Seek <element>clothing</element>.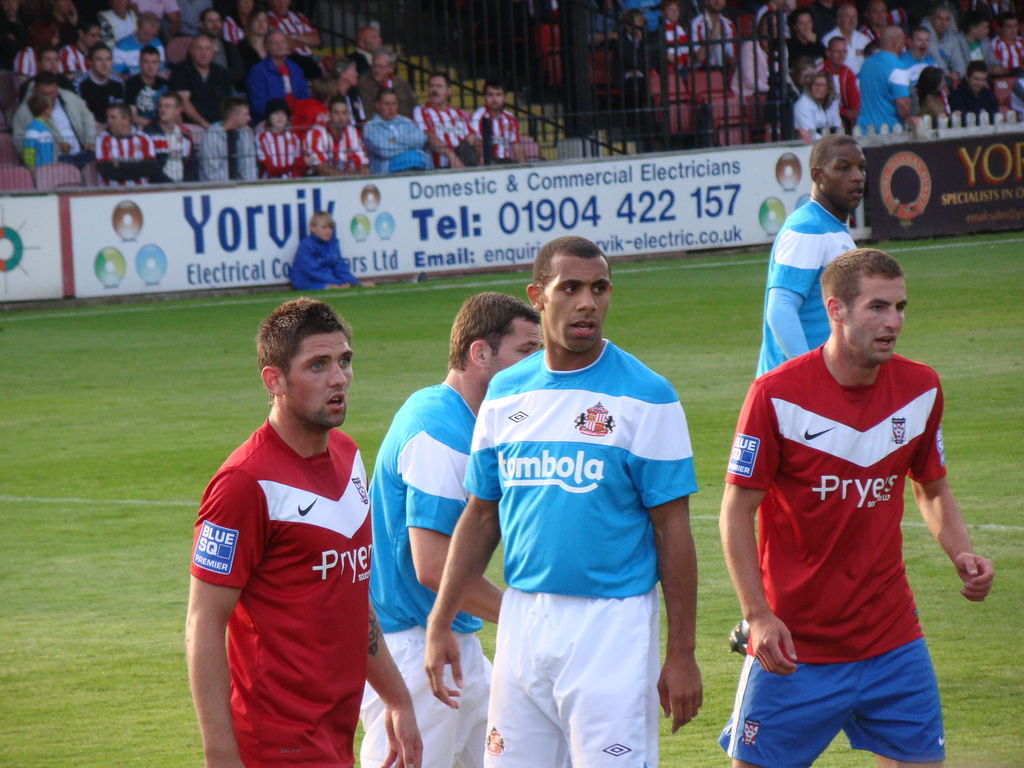
287:236:355:288.
